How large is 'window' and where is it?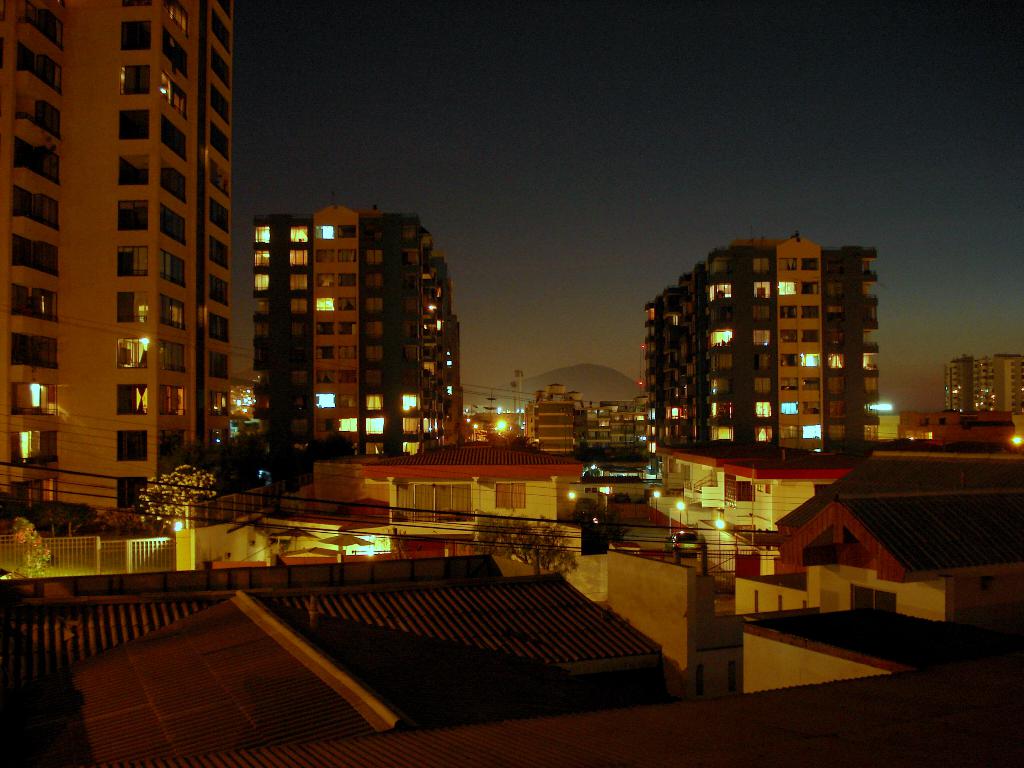
Bounding box: bbox=[159, 157, 187, 202].
